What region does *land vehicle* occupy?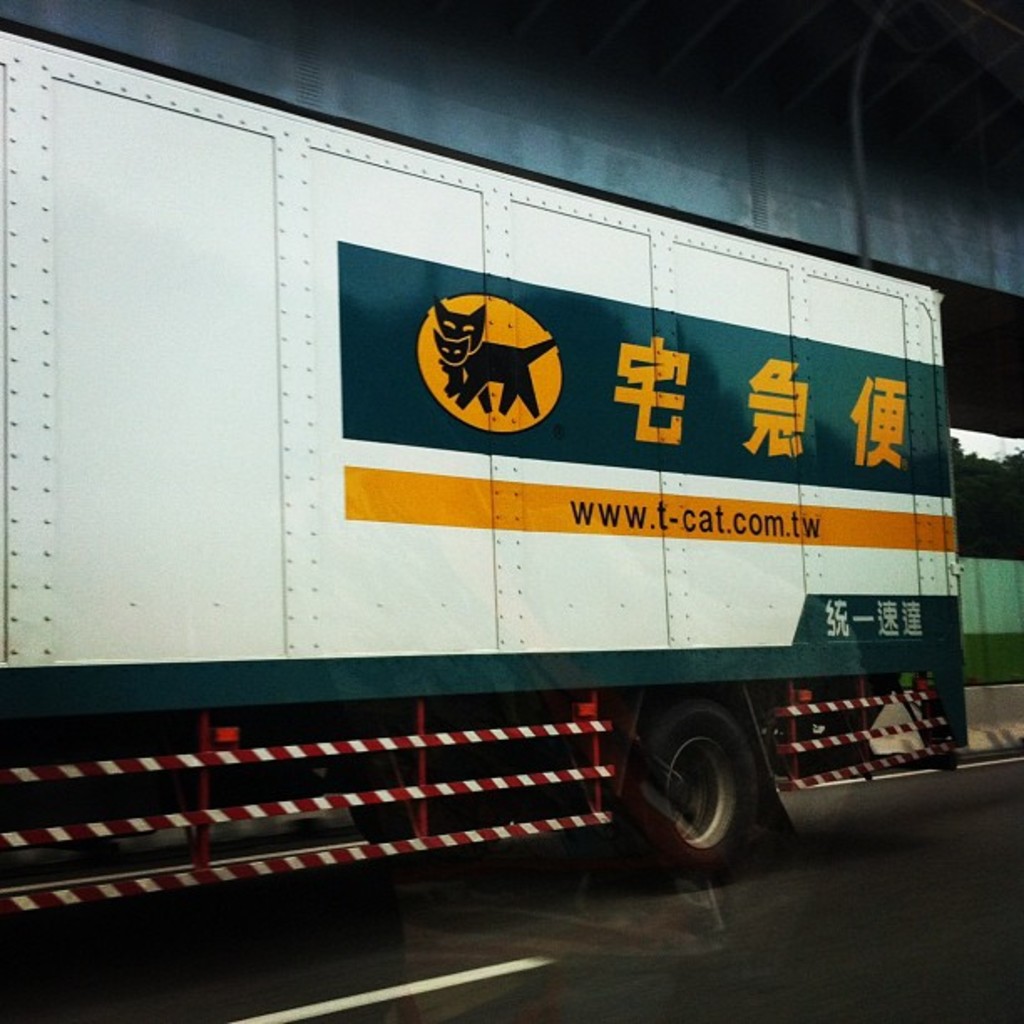
select_region(2, 28, 965, 910).
